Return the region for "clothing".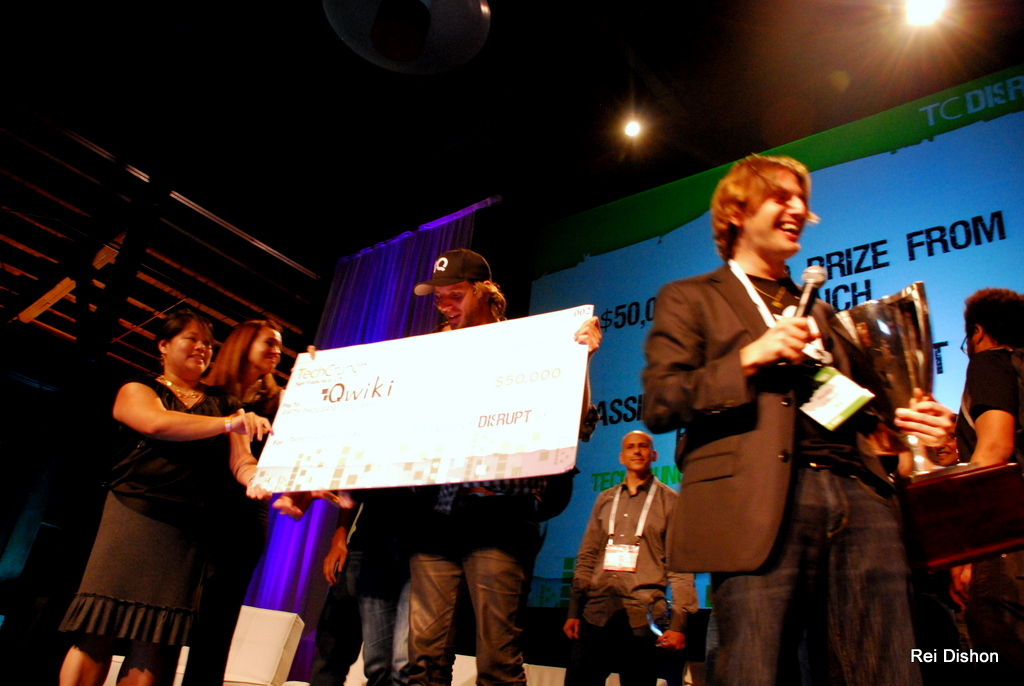
{"x1": 566, "y1": 475, "x2": 704, "y2": 685}.
